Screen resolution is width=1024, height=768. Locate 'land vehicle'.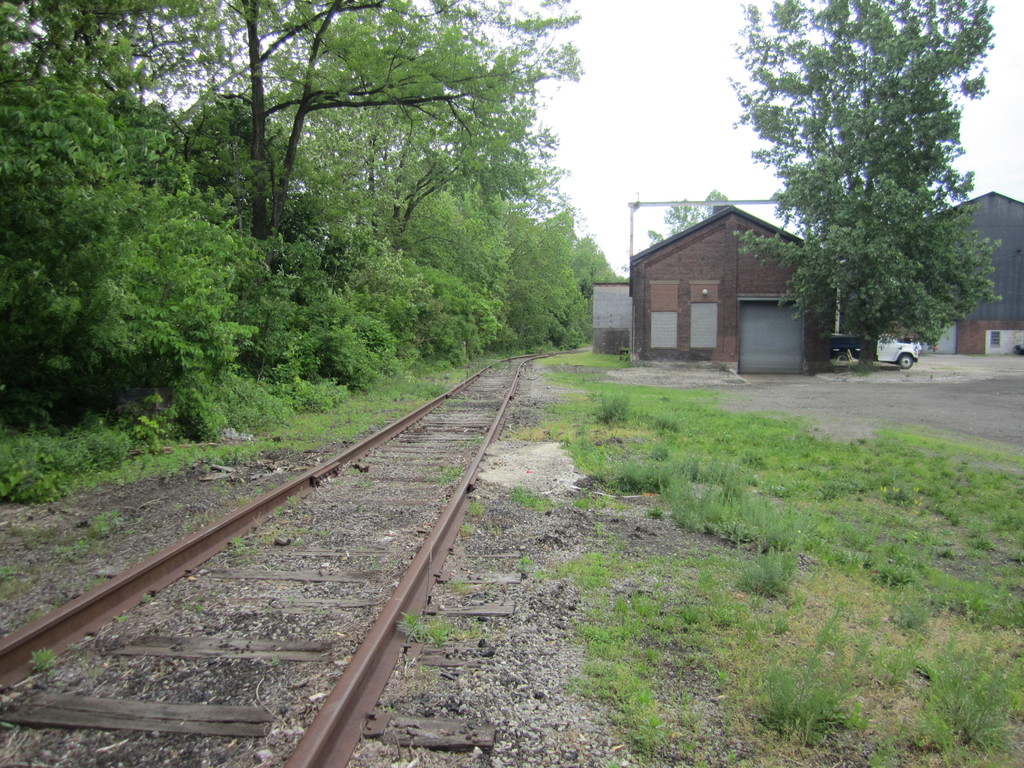
828 329 924 372.
